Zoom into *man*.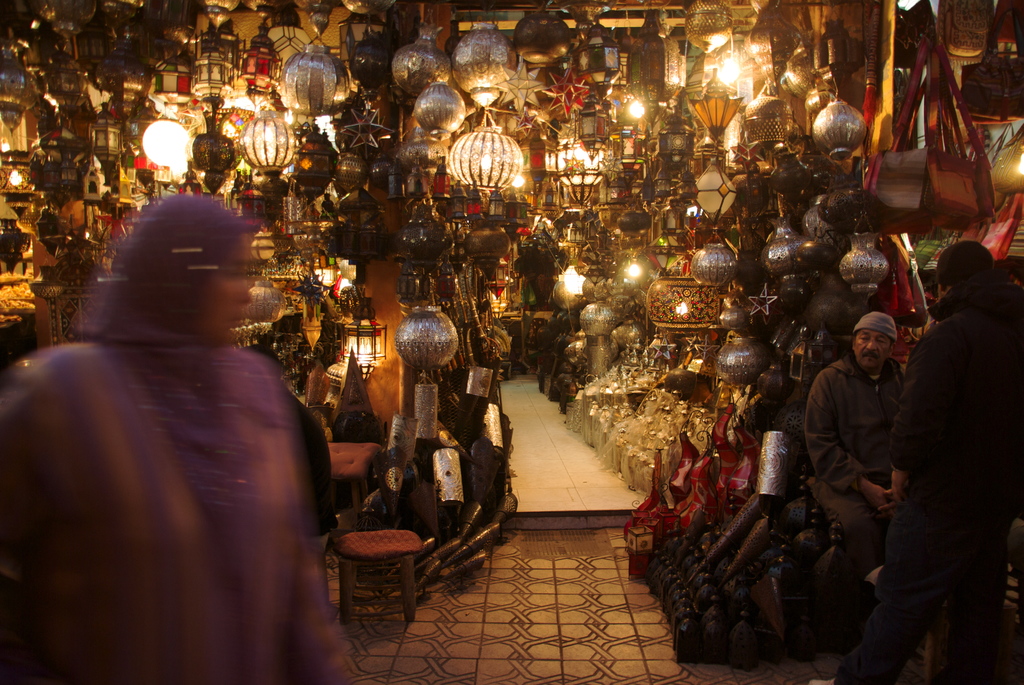
Zoom target: 808, 239, 1023, 684.
